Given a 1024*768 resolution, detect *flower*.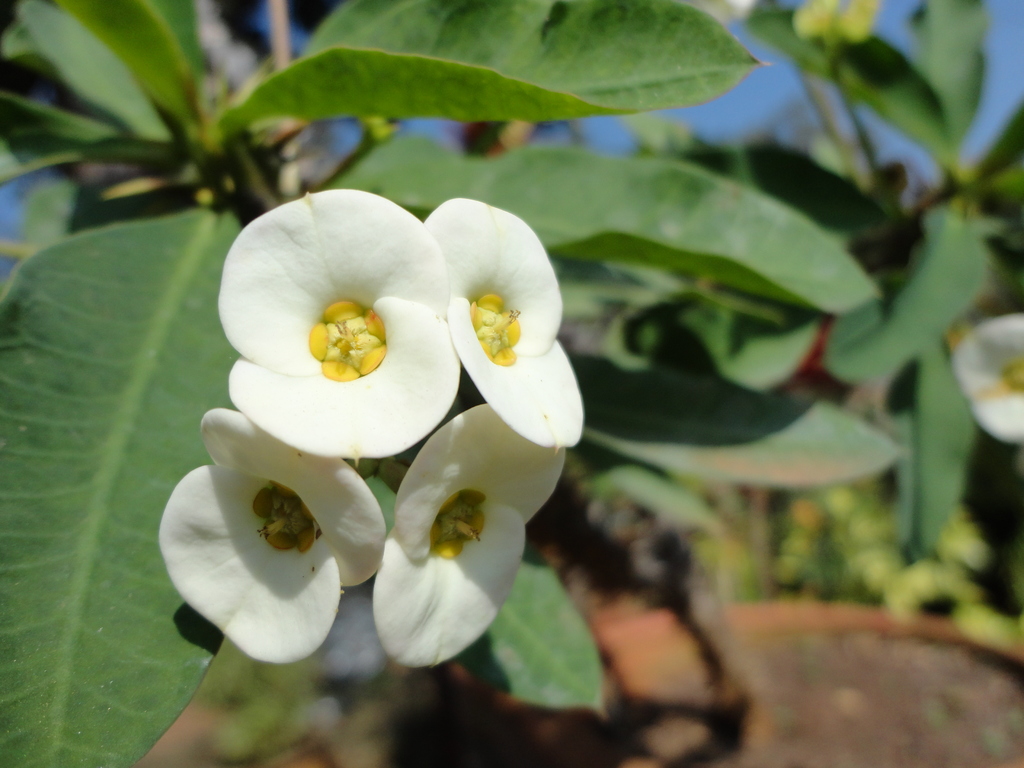
(215, 188, 463, 455).
